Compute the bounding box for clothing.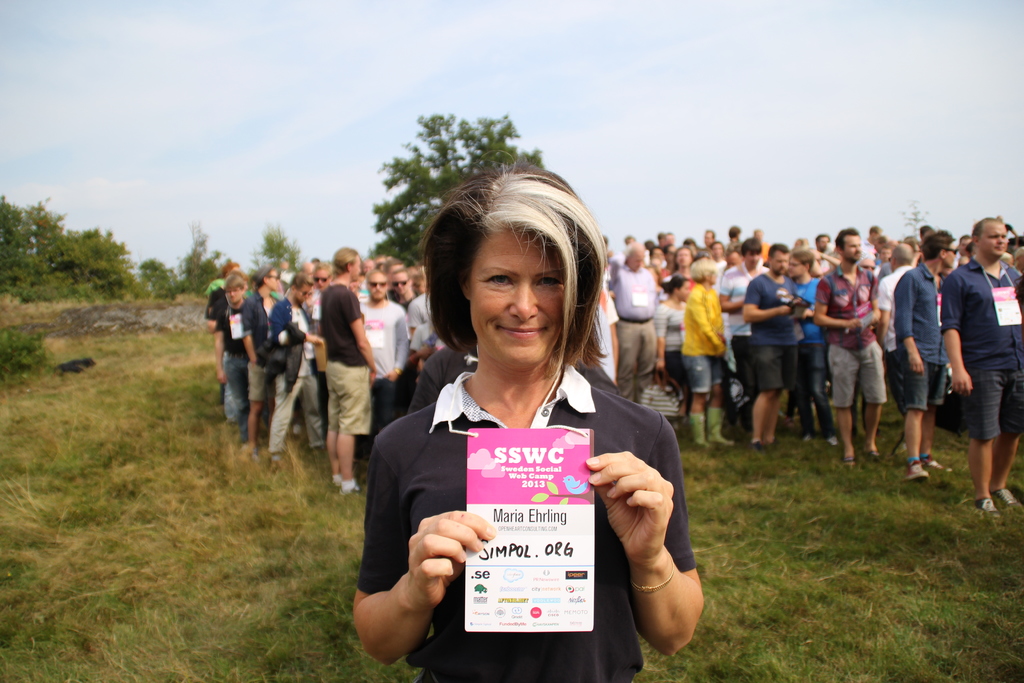
(679,281,725,393).
